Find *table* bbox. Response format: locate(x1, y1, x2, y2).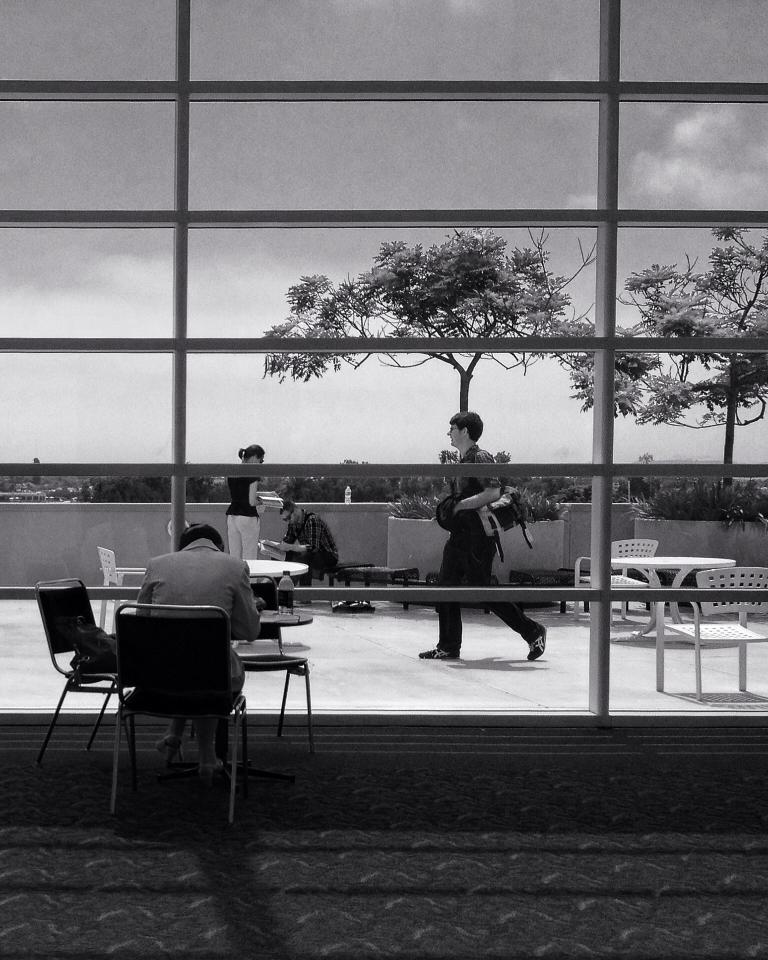
locate(605, 559, 733, 647).
